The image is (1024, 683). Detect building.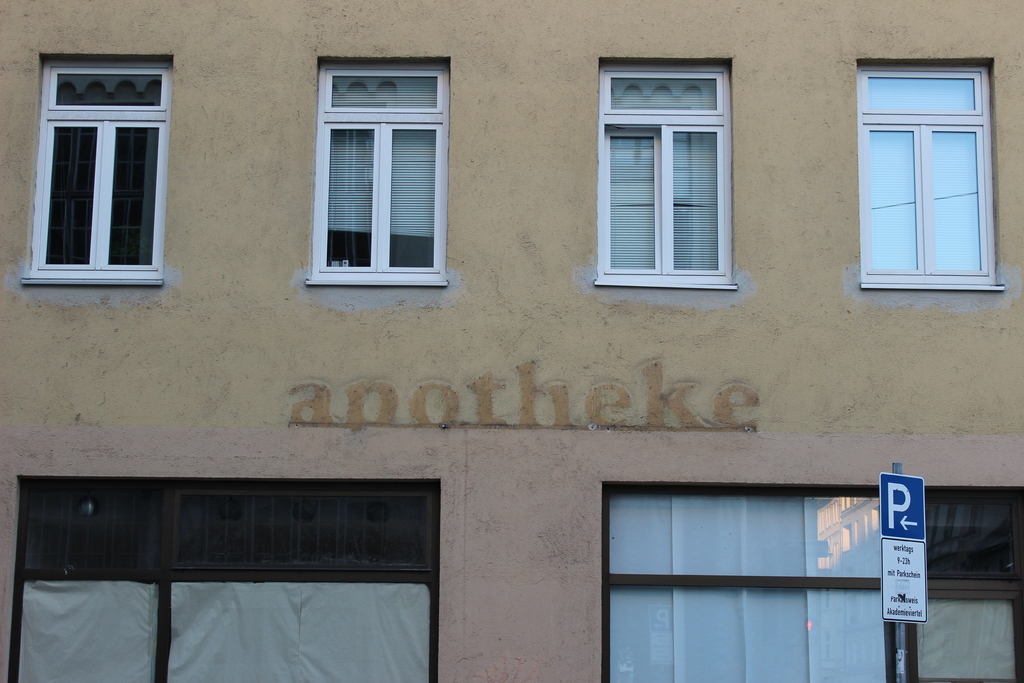
Detection: {"x1": 0, "y1": 0, "x2": 1023, "y2": 682}.
